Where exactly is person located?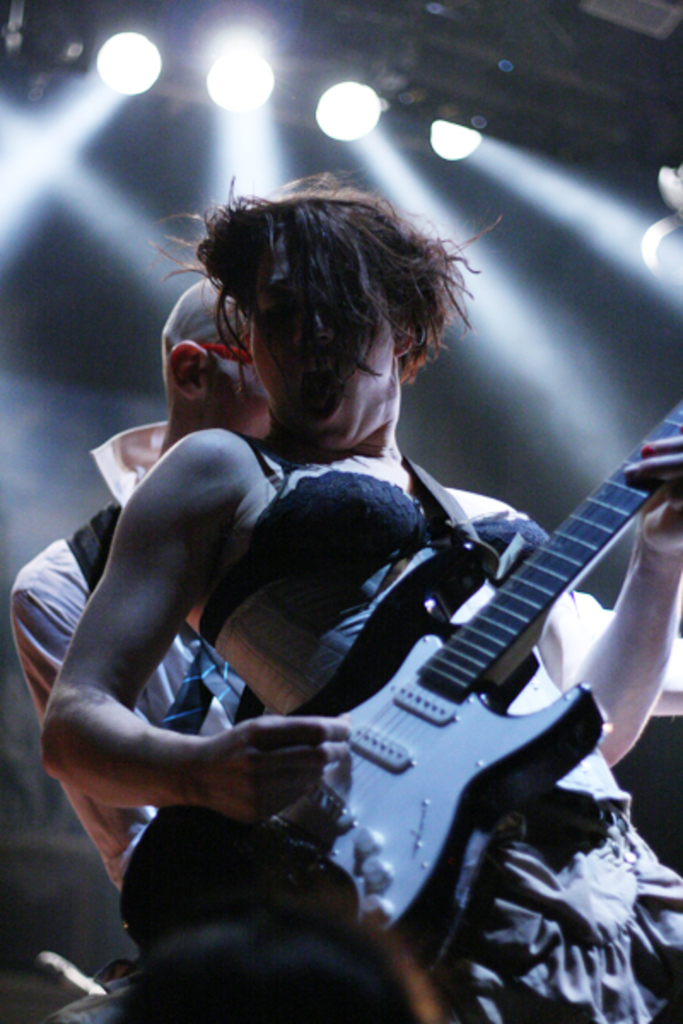
Its bounding box is detection(3, 278, 681, 903).
